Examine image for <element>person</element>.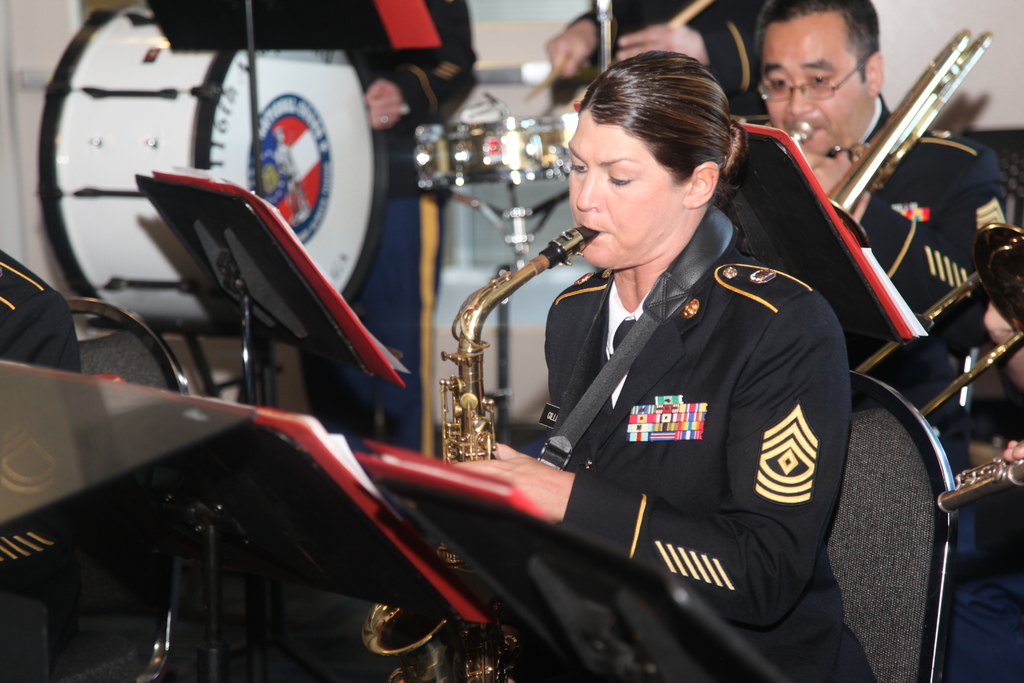
Examination result: pyautogui.locateOnScreen(436, 51, 840, 647).
